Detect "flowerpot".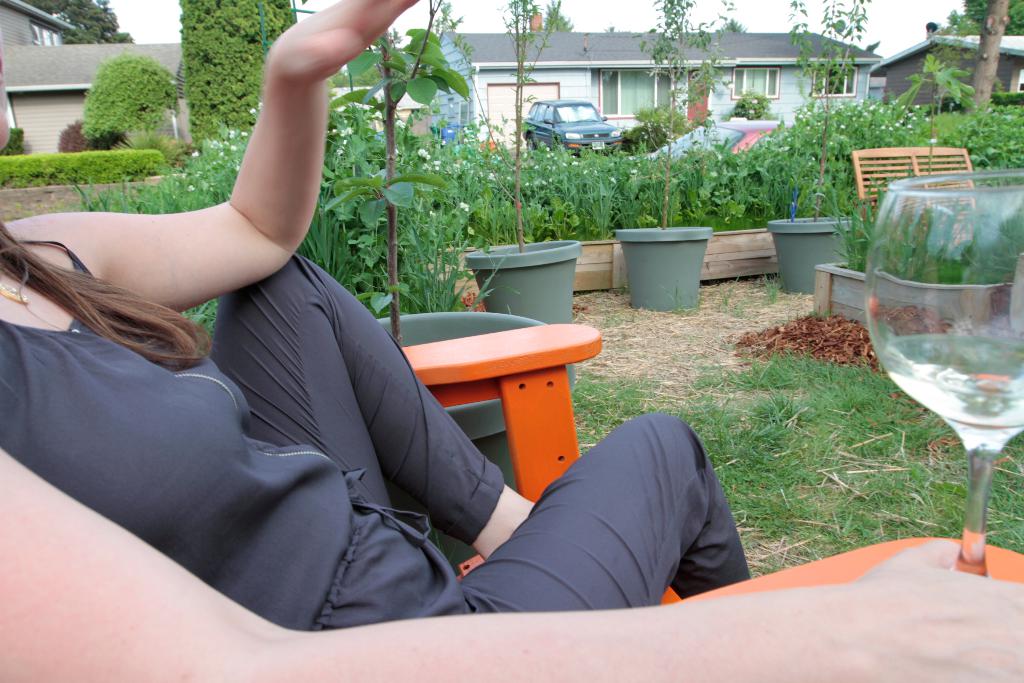
Detected at (left=810, top=253, right=1014, bottom=316).
